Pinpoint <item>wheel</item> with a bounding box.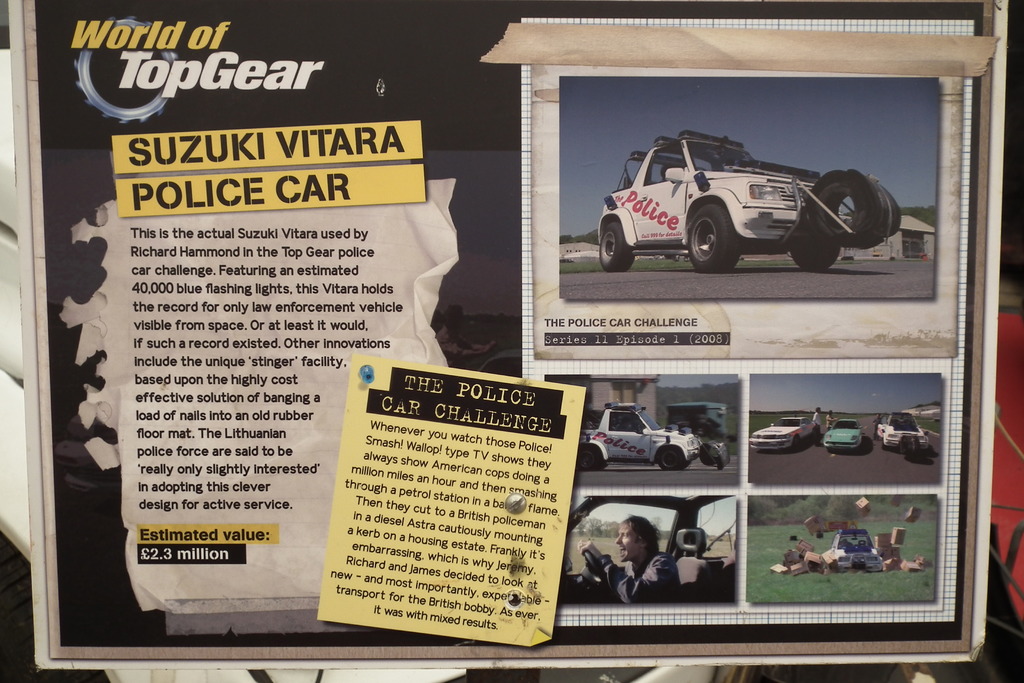
bbox=[791, 219, 838, 269].
